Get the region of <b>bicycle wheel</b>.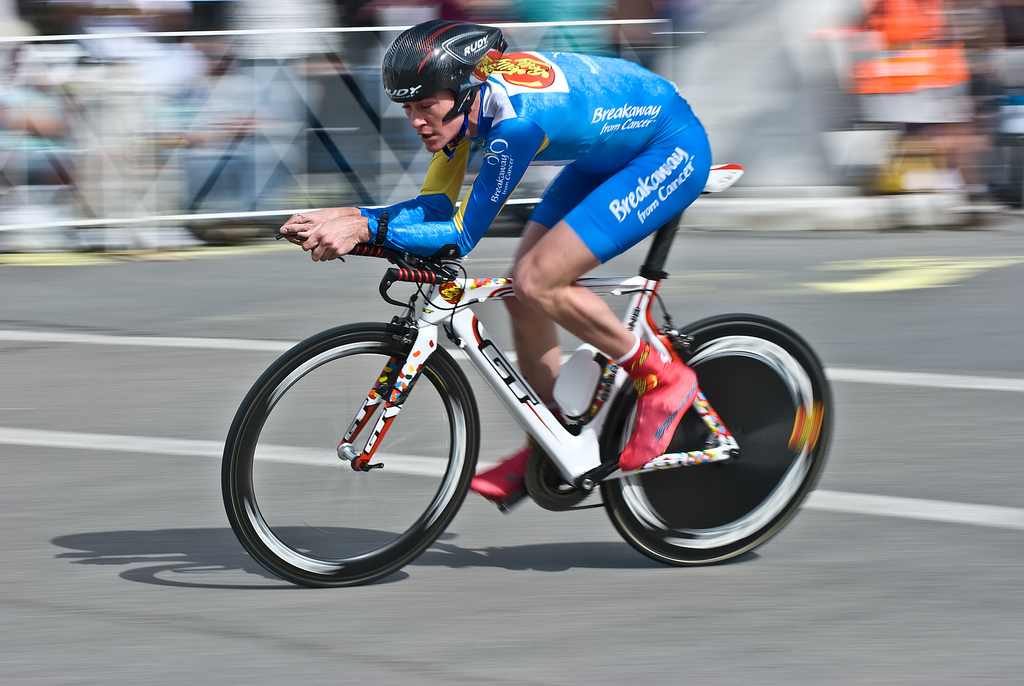
[582, 282, 823, 572].
